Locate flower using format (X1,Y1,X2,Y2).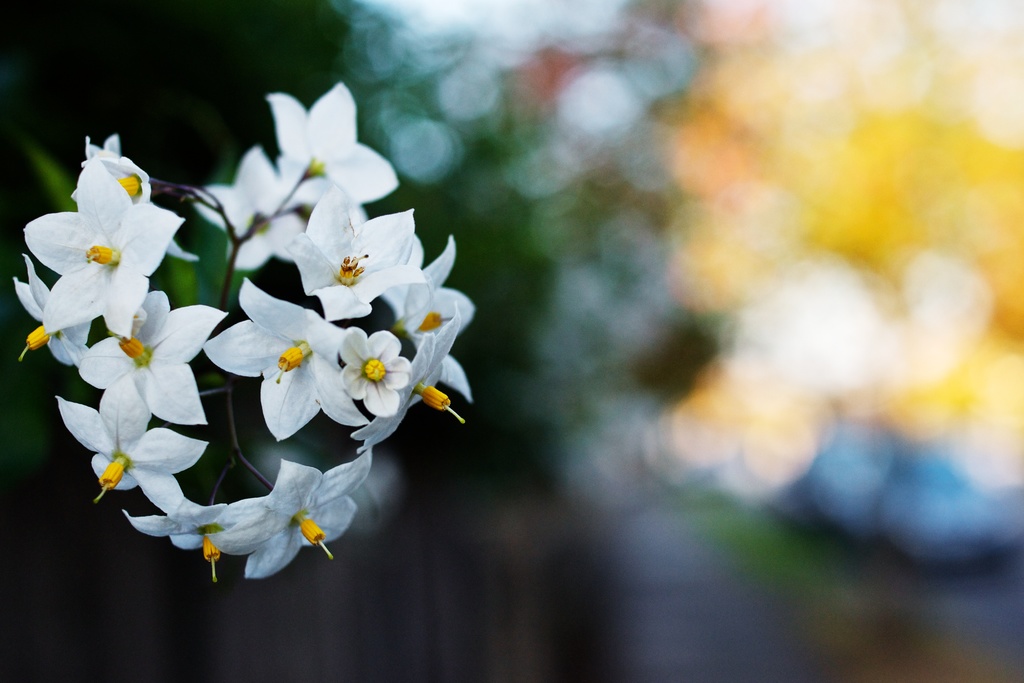
(14,257,90,367).
